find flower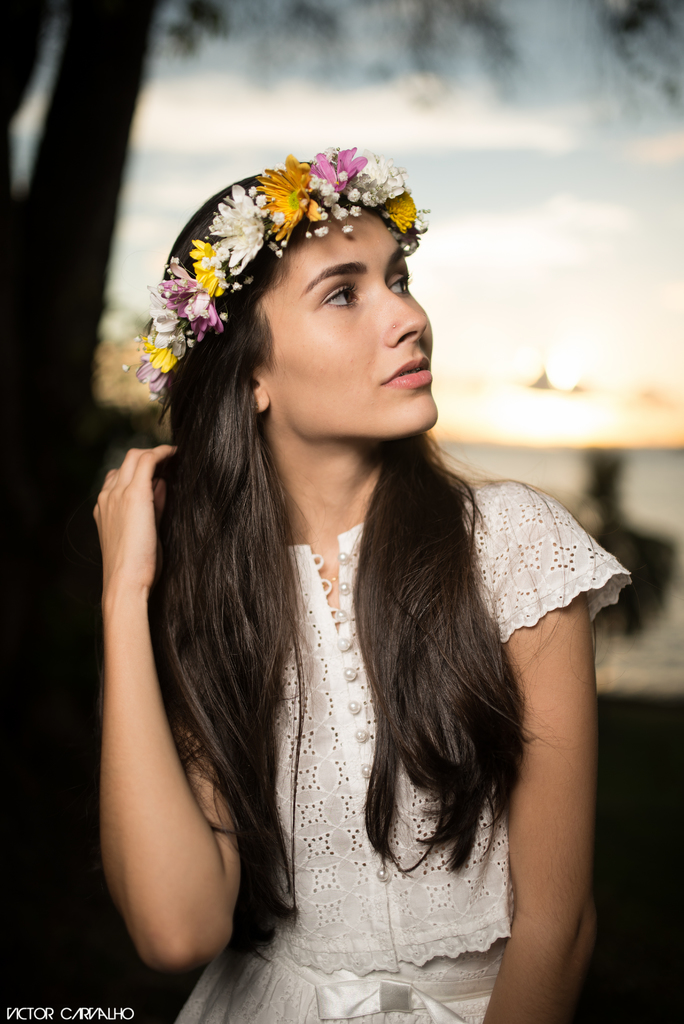
bbox=(346, 146, 415, 211)
